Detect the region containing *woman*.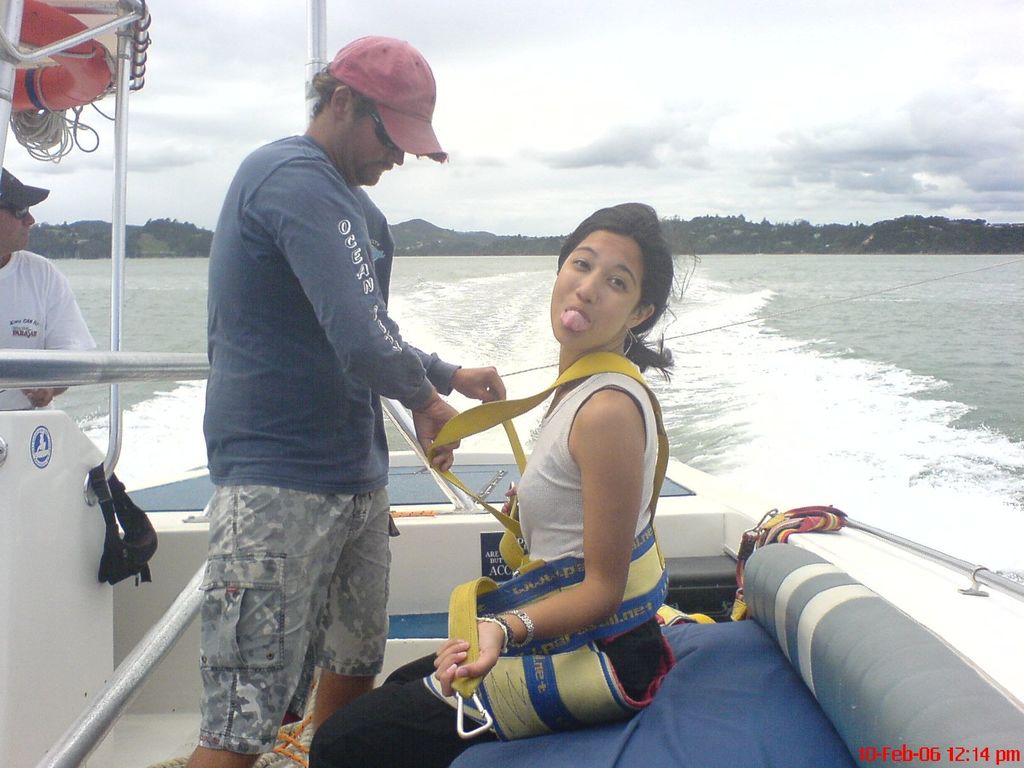
x1=298, y1=186, x2=676, y2=767.
